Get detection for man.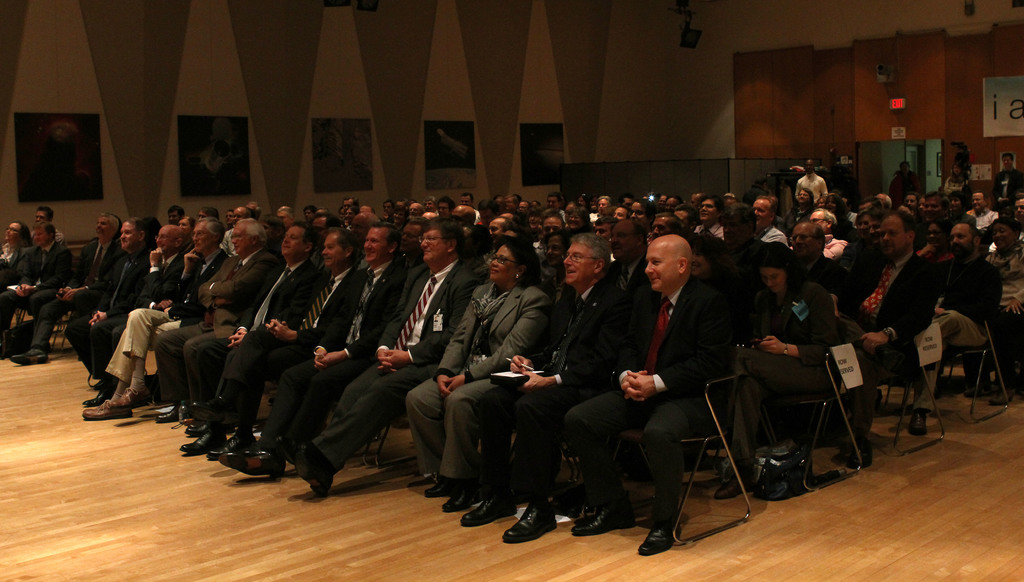
Detection: 459:237:628:543.
